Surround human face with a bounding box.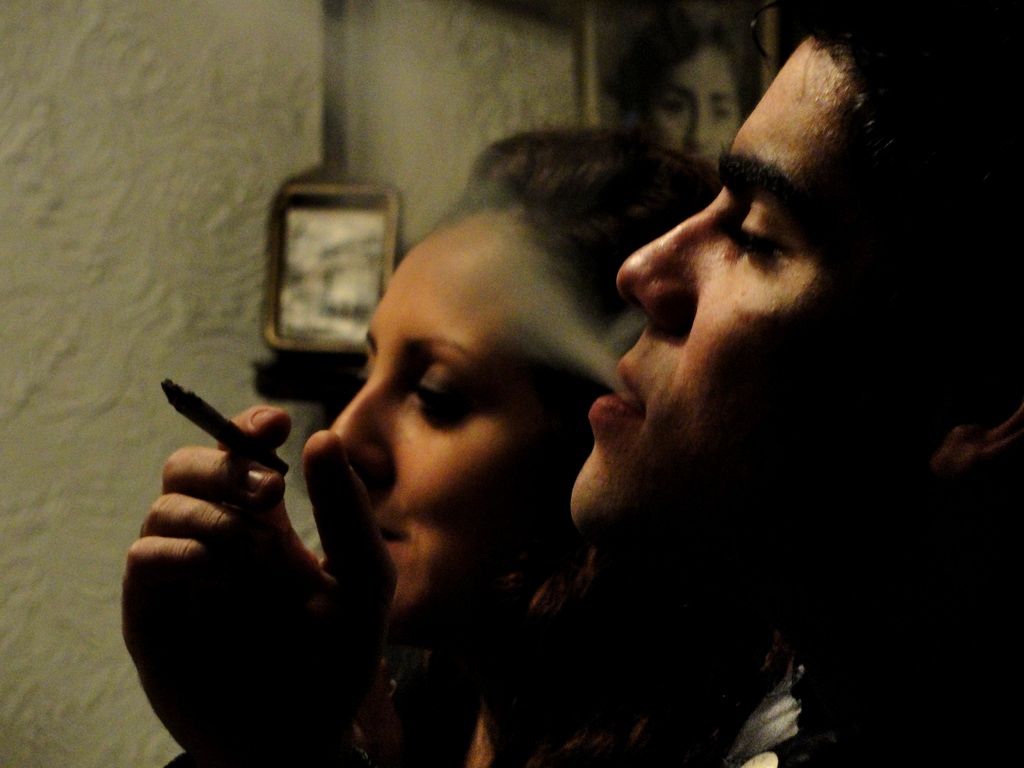
[567,25,1022,577].
